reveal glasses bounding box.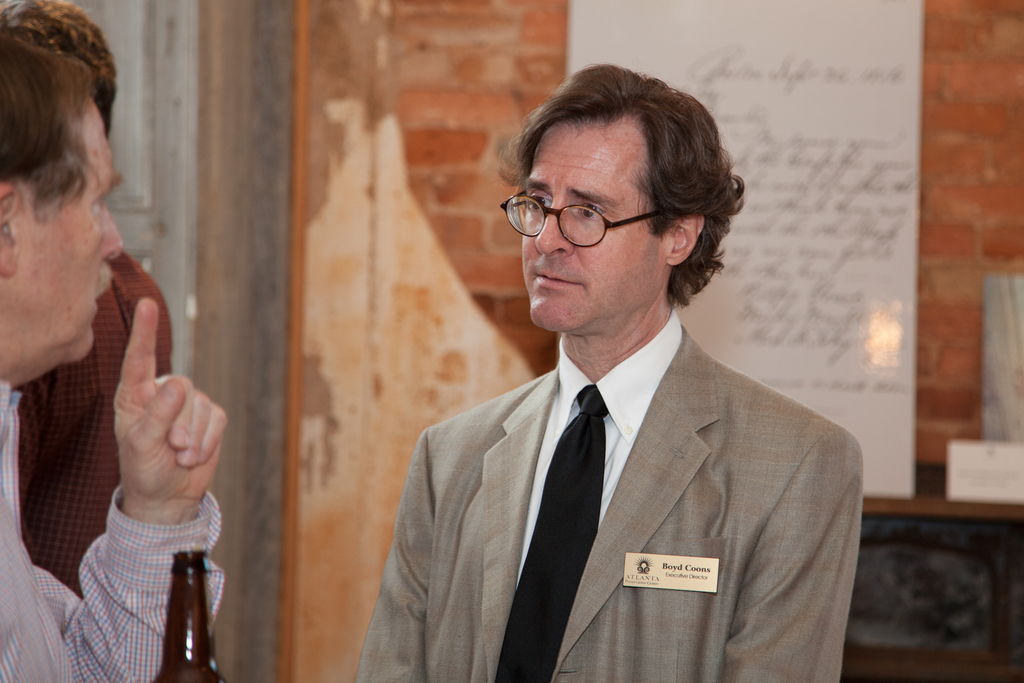
Revealed: box(500, 190, 672, 250).
